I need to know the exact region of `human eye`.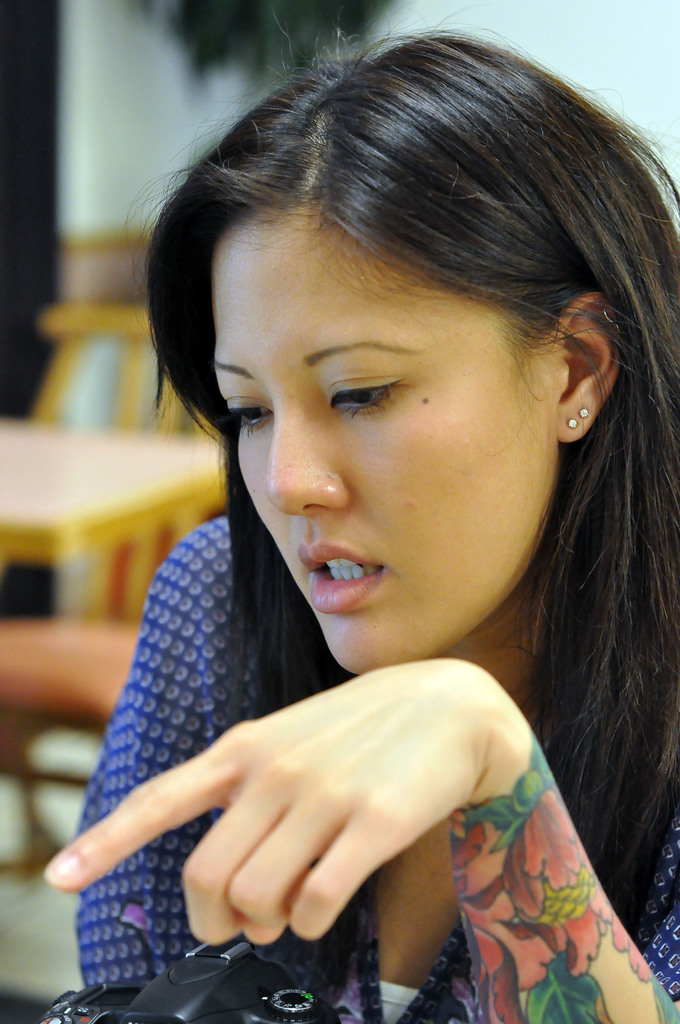
Region: l=218, t=383, r=279, b=440.
